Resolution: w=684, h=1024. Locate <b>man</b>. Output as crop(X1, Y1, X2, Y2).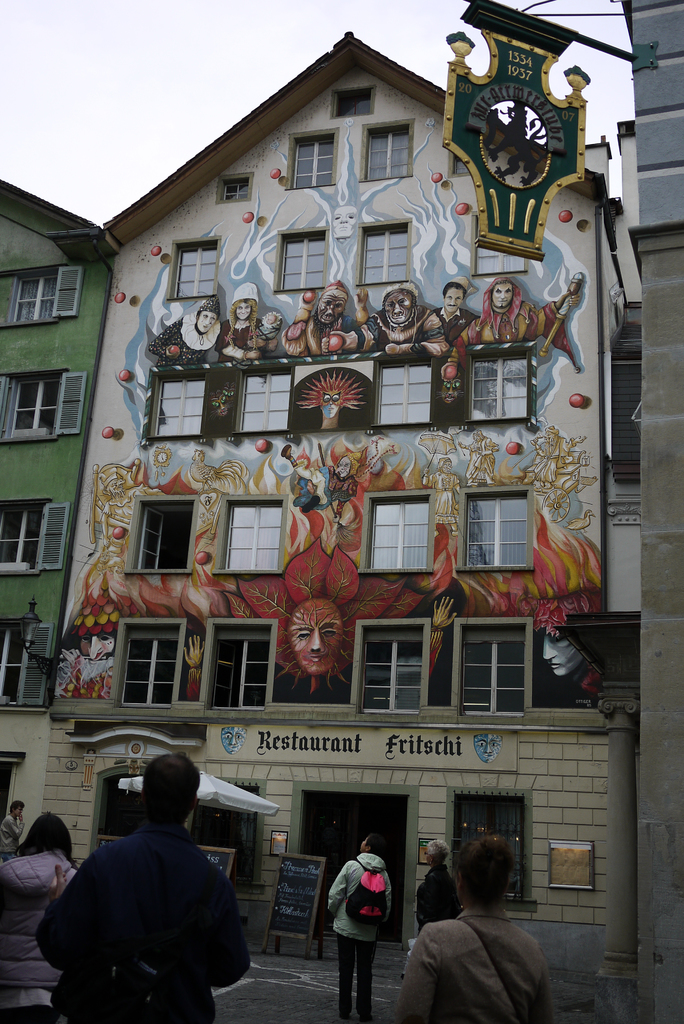
crop(315, 282, 452, 356).
